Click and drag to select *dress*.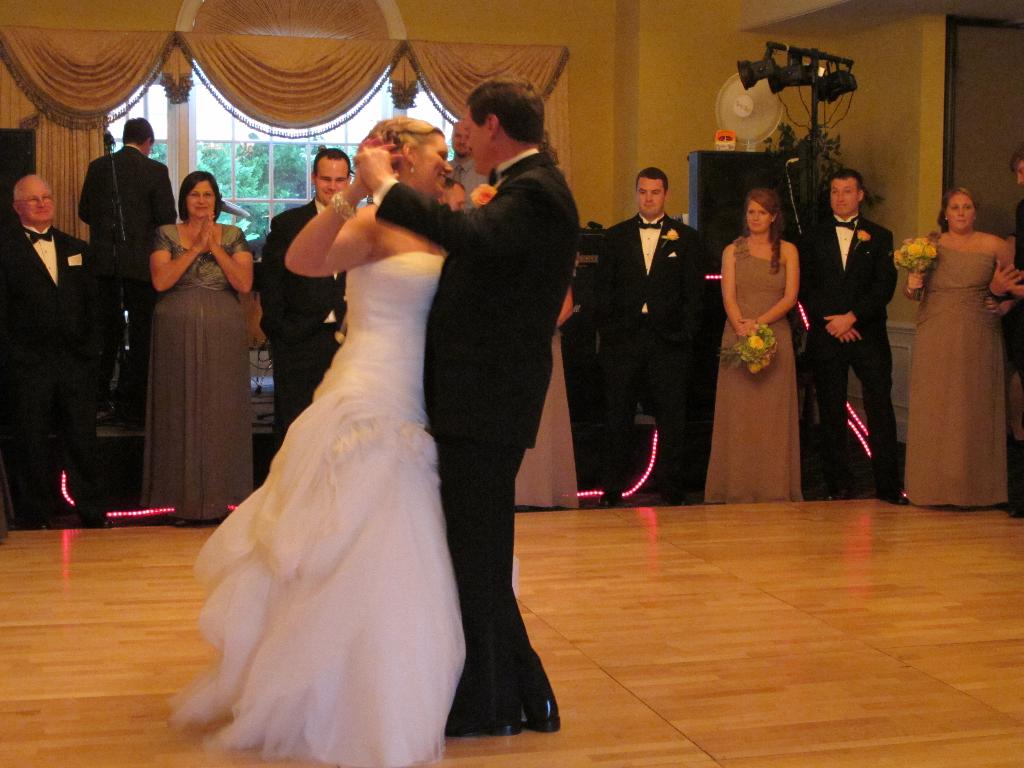
Selection: box=[704, 239, 804, 502].
